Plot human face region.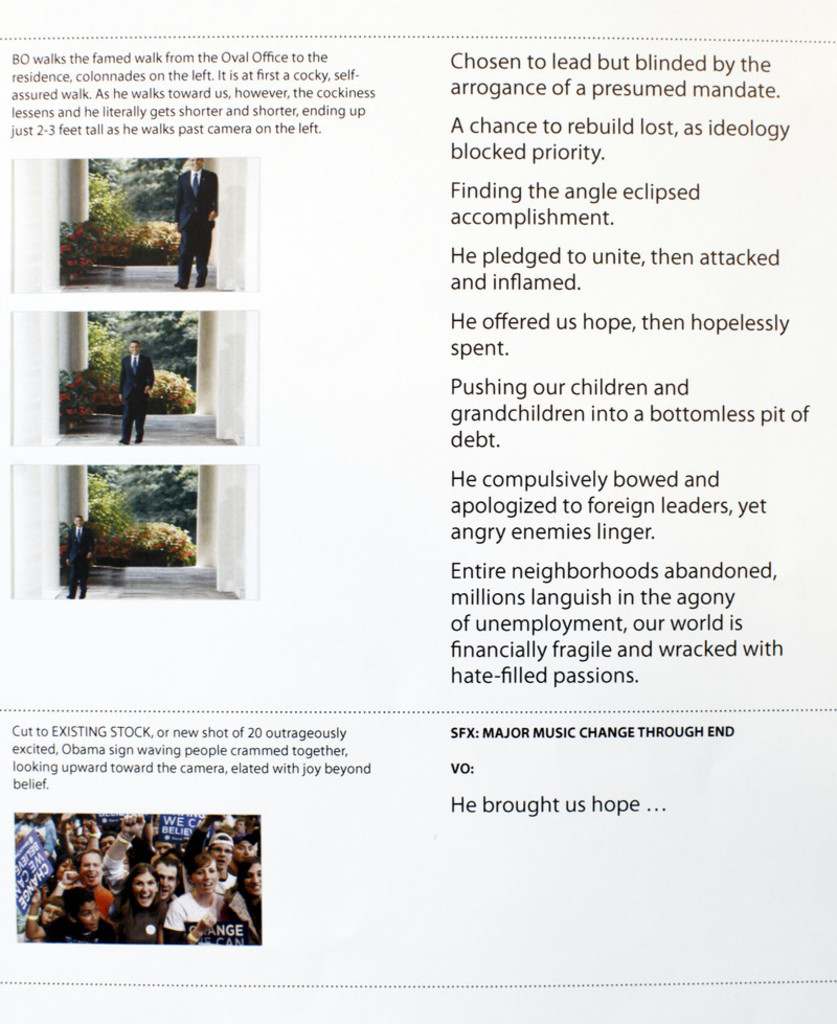
Plotted at region(84, 900, 101, 933).
